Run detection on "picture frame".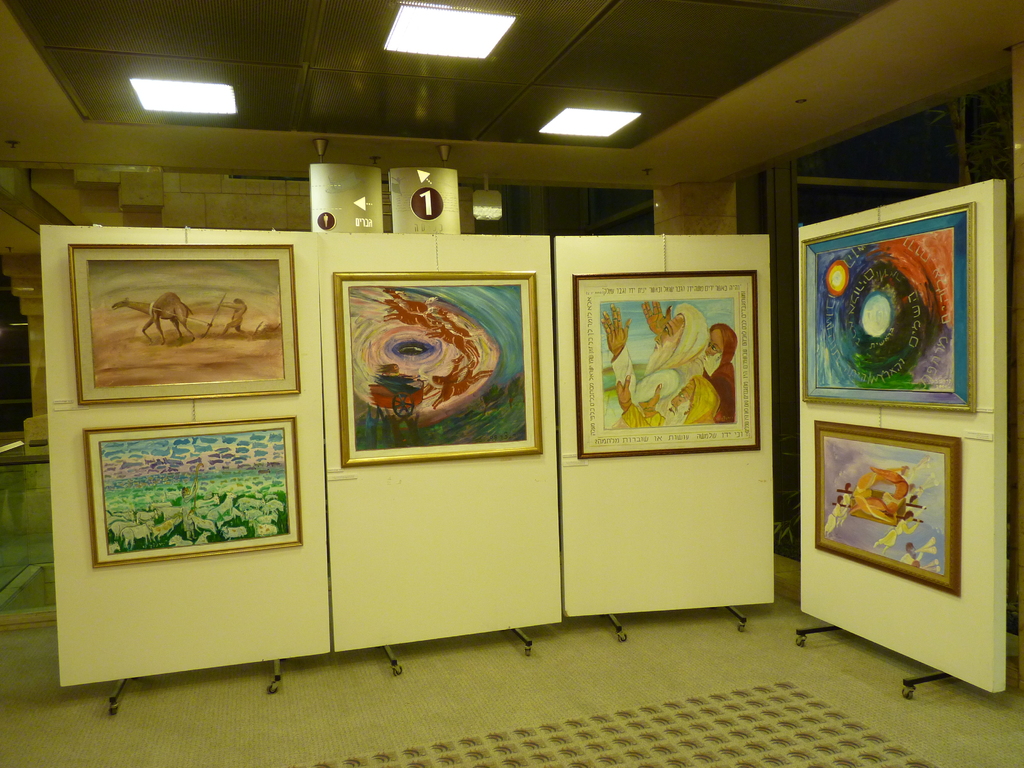
Result: left=572, top=268, right=765, bottom=458.
